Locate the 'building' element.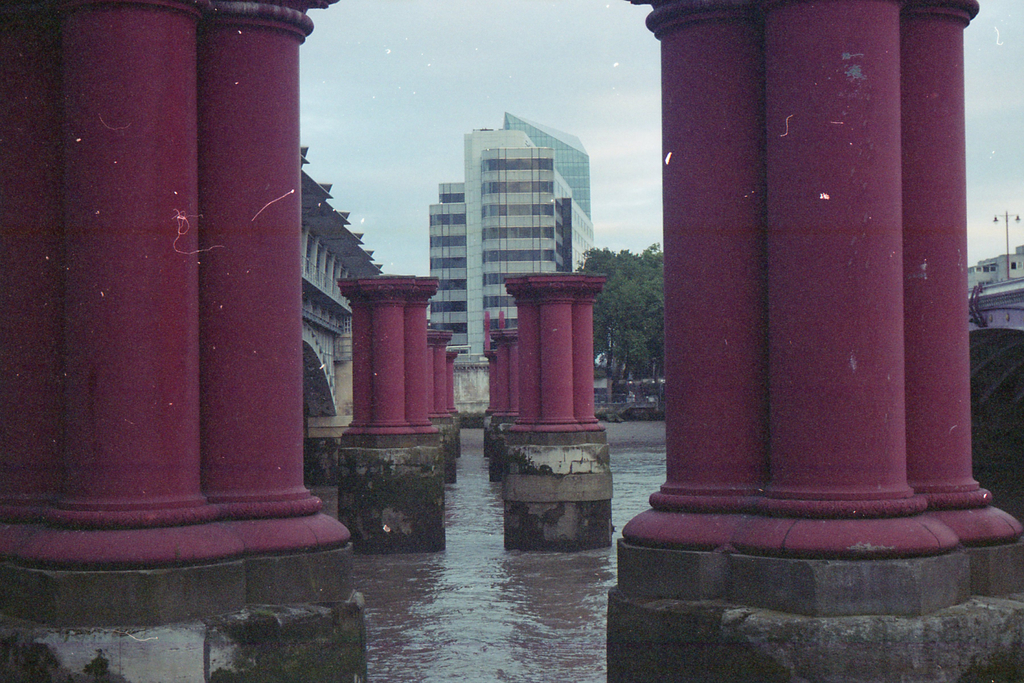
Element bbox: {"x1": 964, "y1": 243, "x2": 1023, "y2": 290}.
